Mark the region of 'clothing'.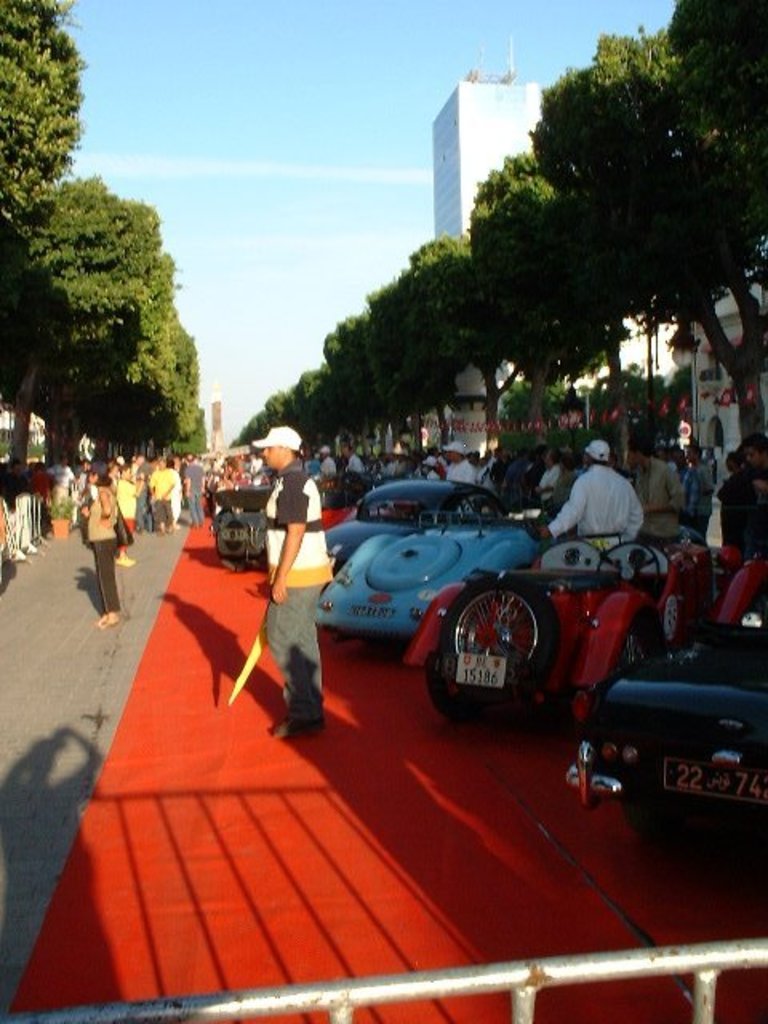
Region: x1=678, y1=453, x2=723, y2=536.
